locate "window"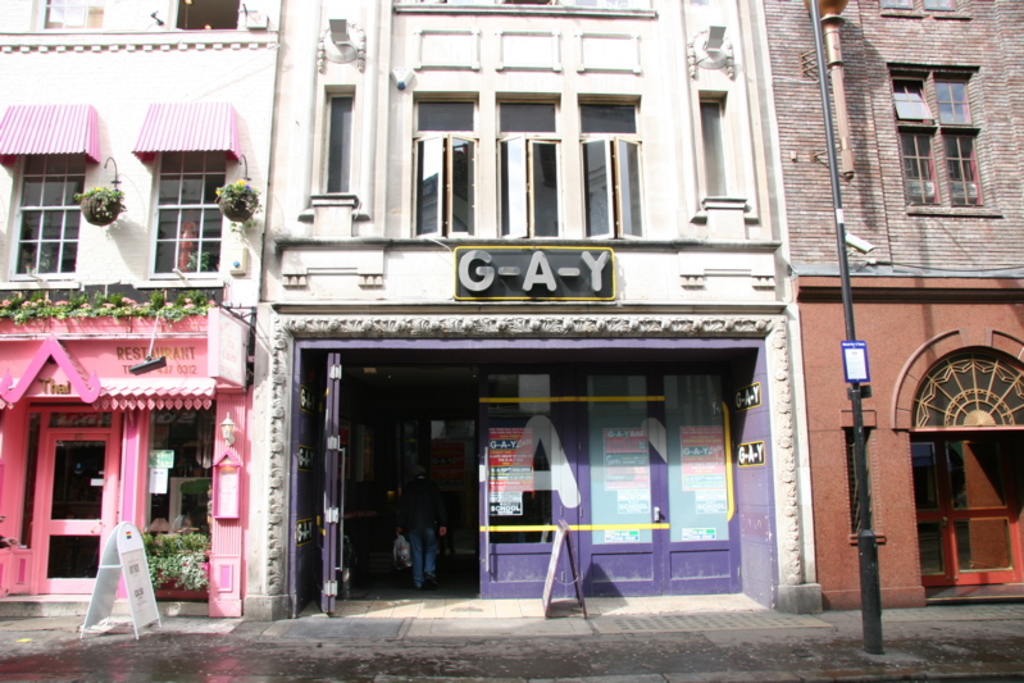
box=[413, 137, 475, 237]
